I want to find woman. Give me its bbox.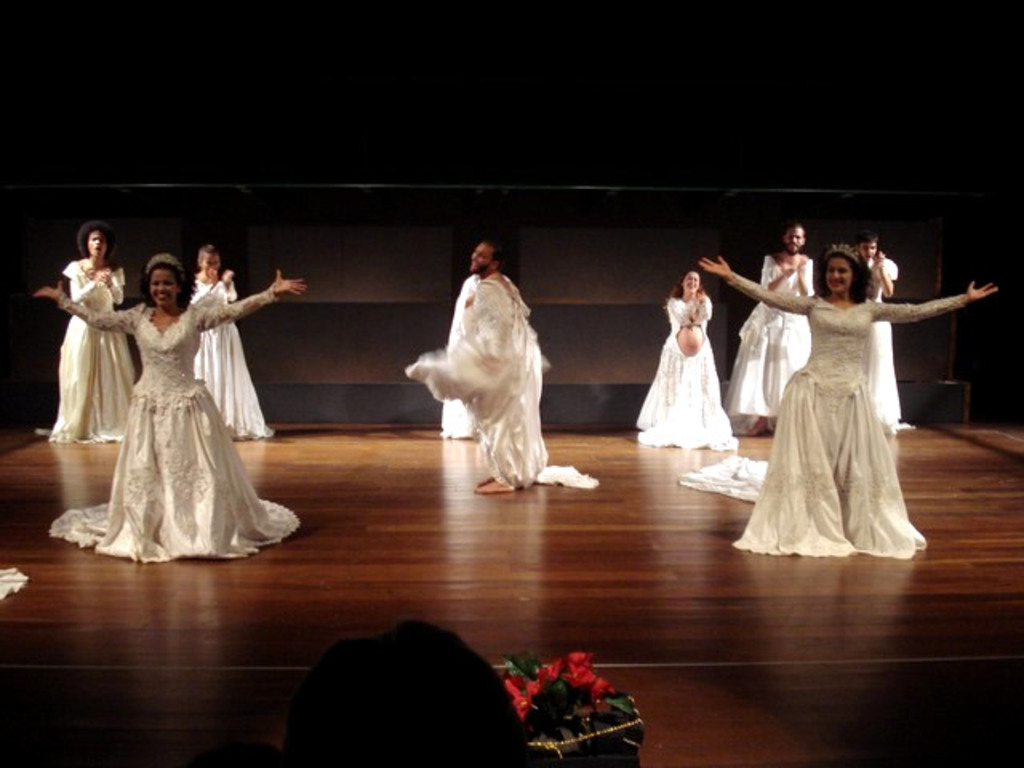
pyautogui.locateOnScreen(40, 229, 142, 445).
